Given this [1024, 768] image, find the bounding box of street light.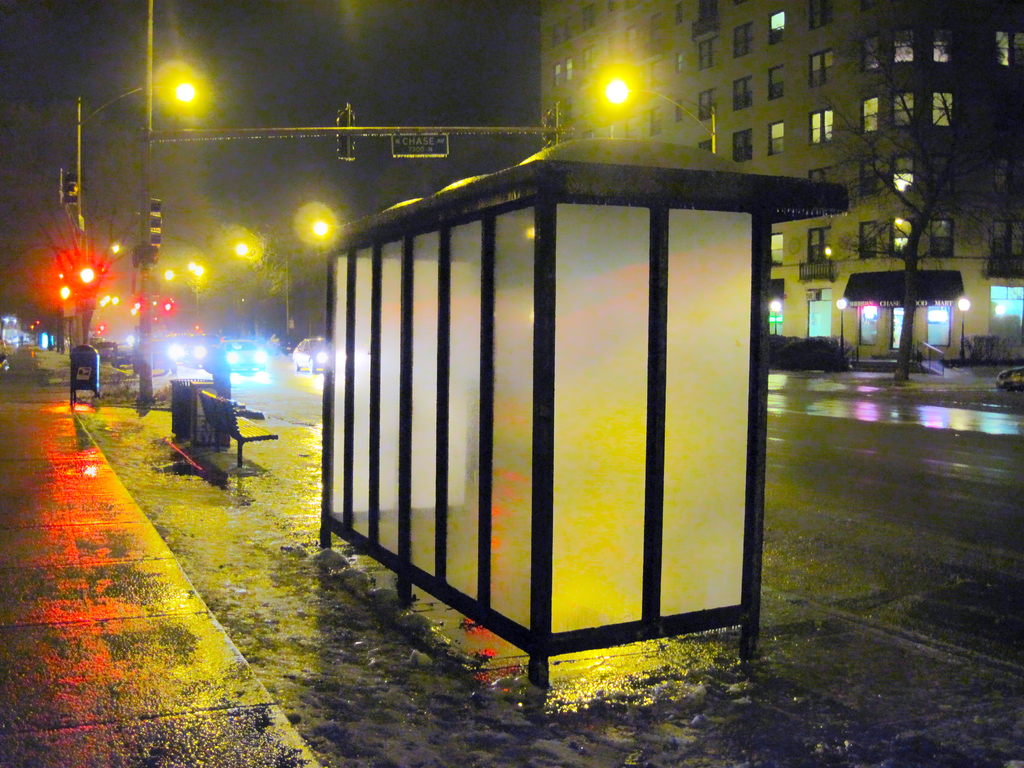
<region>593, 73, 718, 152</region>.
